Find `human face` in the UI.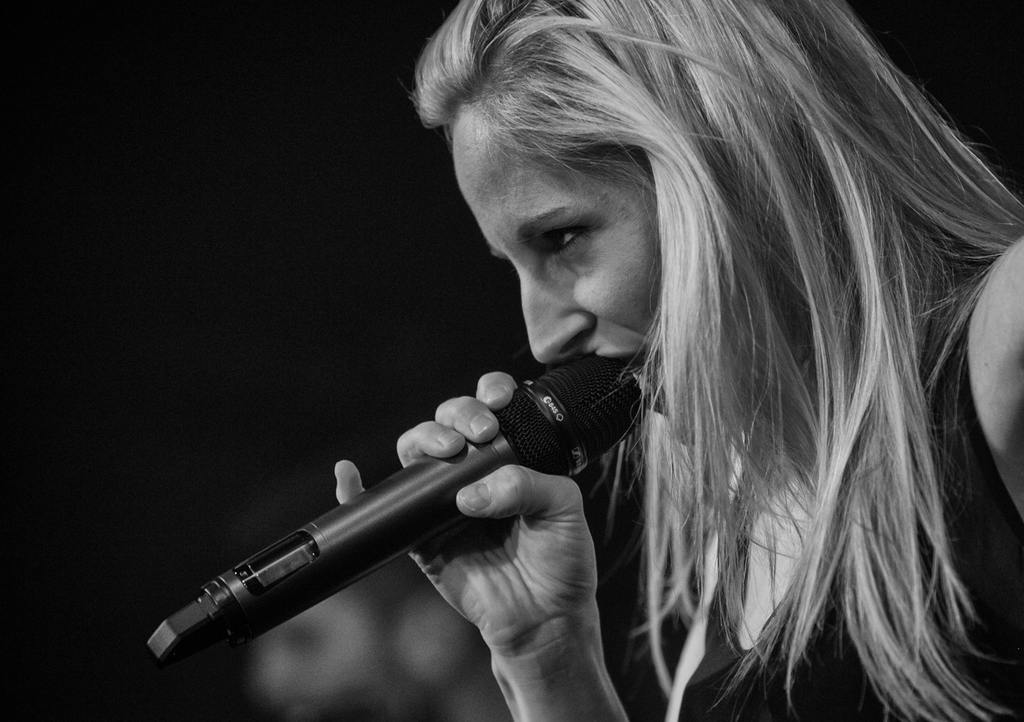
UI element at x1=452, y1=87, x2=739, y2=418.
